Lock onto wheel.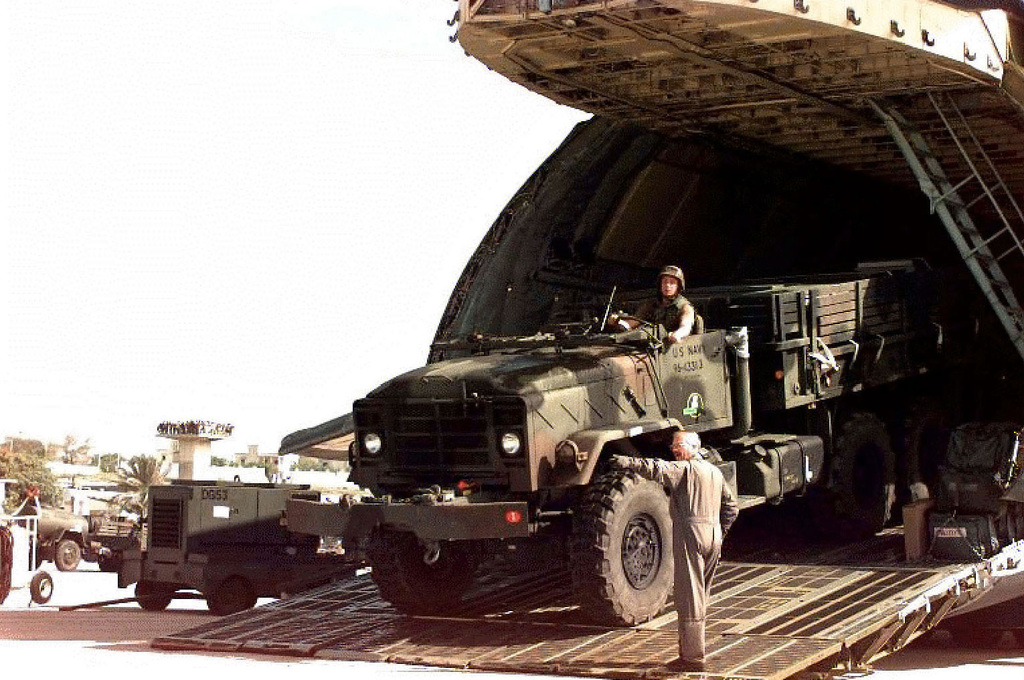
Locked: (left=895, top=399, right=950, bottom=523).
